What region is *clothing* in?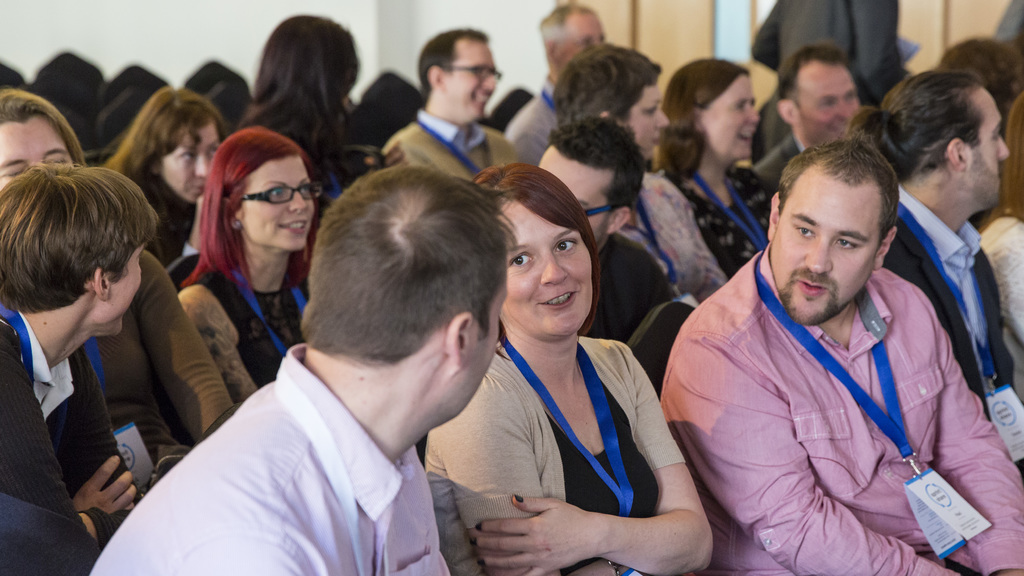
432/338/688/575.
